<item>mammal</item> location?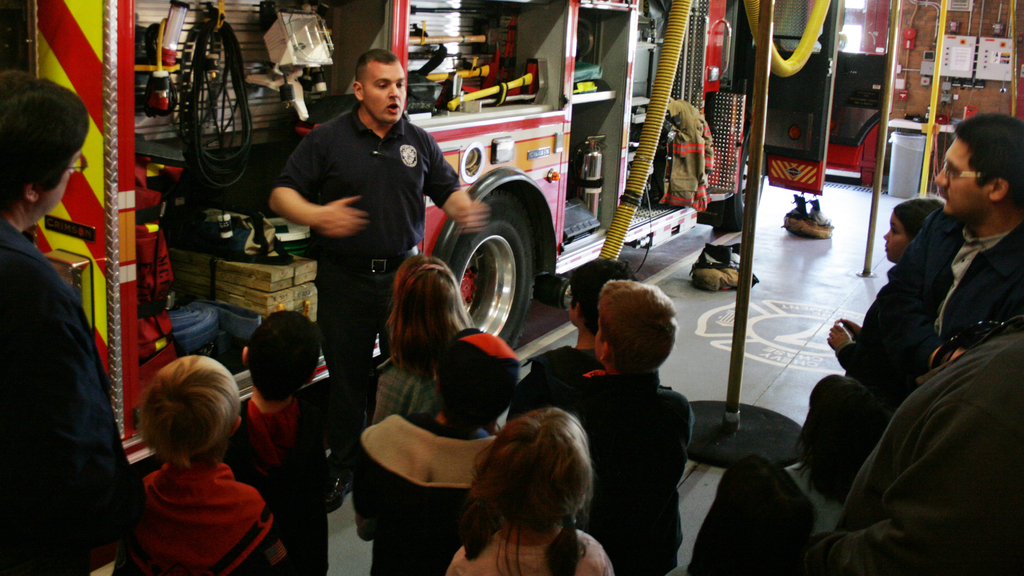
[552,279,701,574]
